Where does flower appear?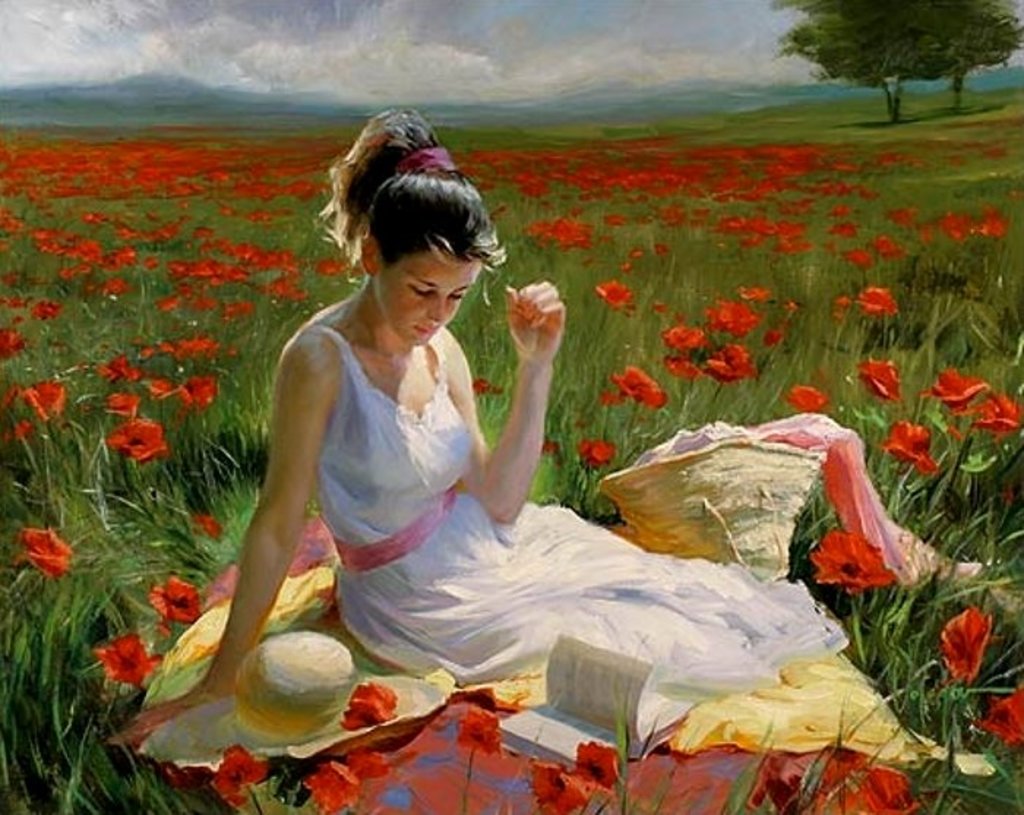
Appears at pyautogui.locateOnScreen(933, 609, 1008, 701).
